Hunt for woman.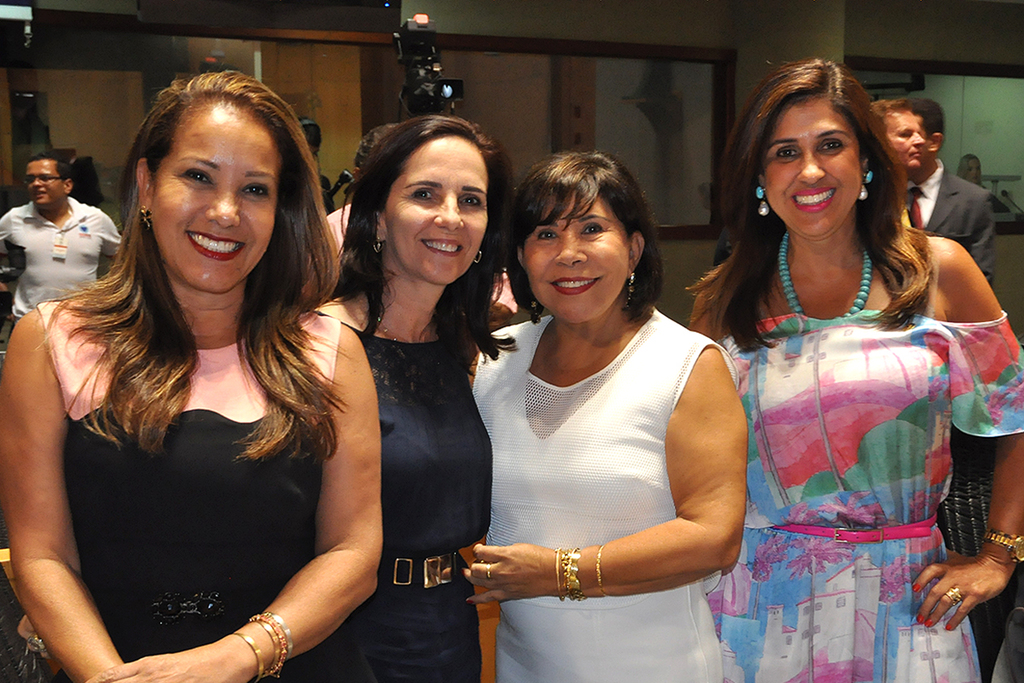
Hunted down at box=[464, 158, 750, 682].
